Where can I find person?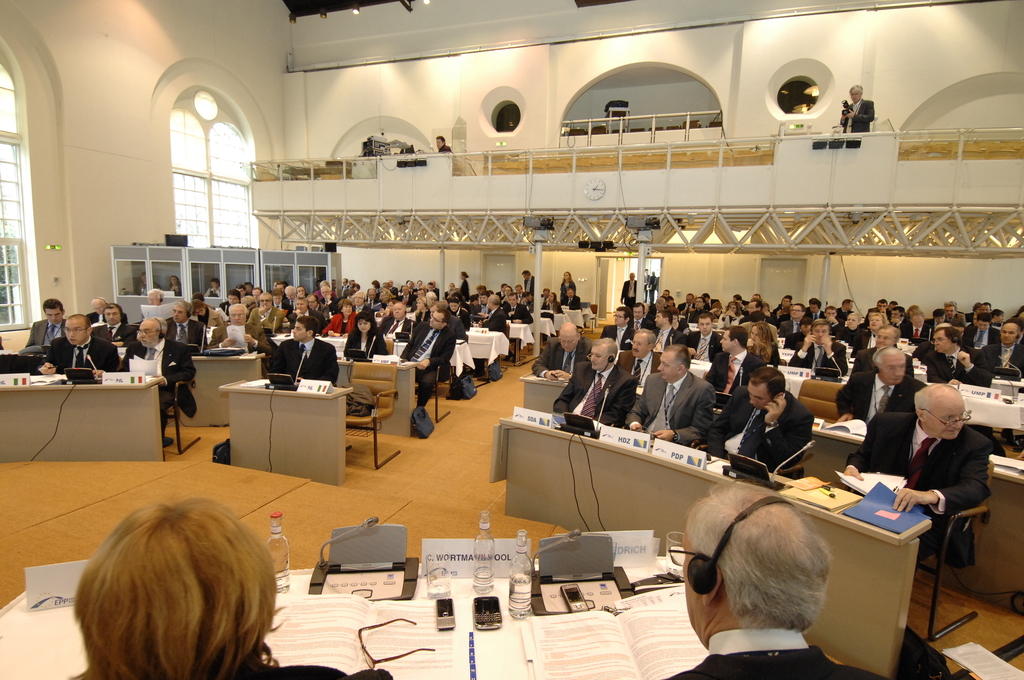
You can find it at {"x1": 438, "y1": 134, "x2": 452, "y2": 153}.
